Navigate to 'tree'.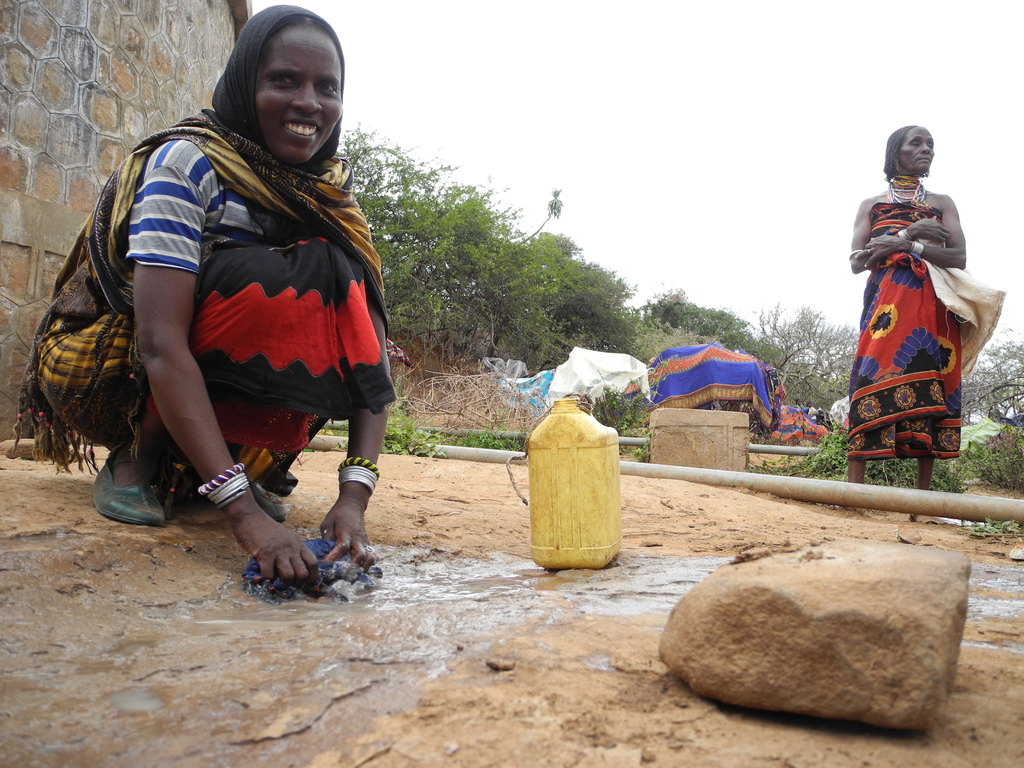
Navigation target: 953:326:1023:428.
